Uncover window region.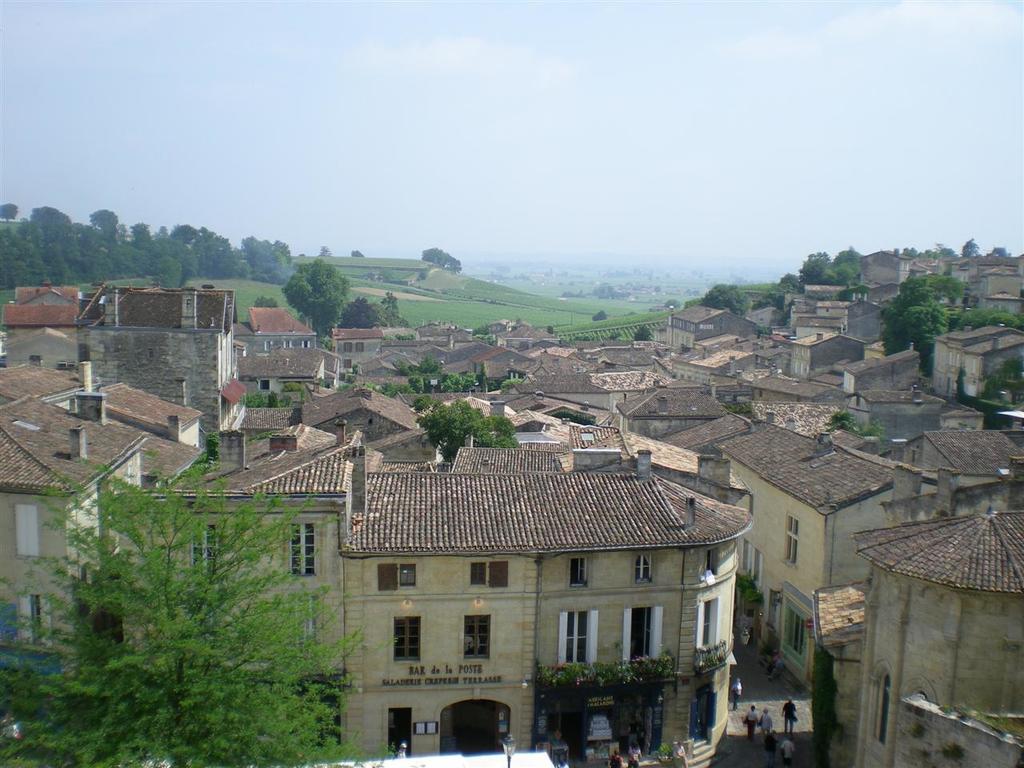
Uncovered: [left=342, top=340, right=350, bottom=354].
